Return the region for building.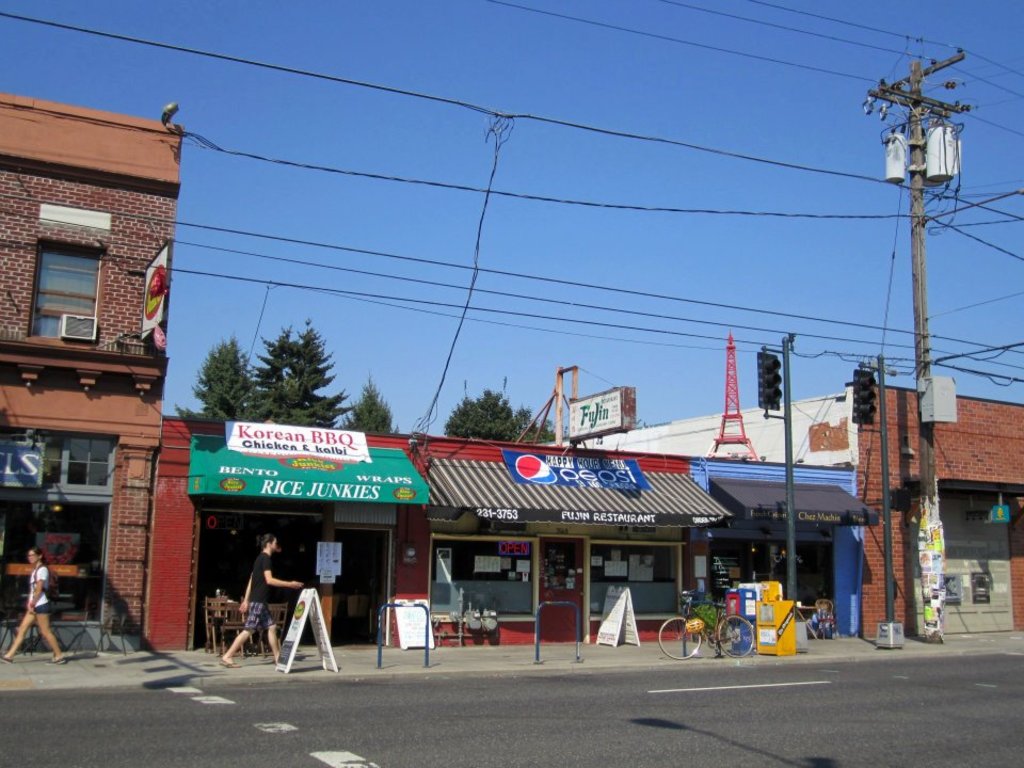
(left=691, top=459, right=873, bottom=637).
